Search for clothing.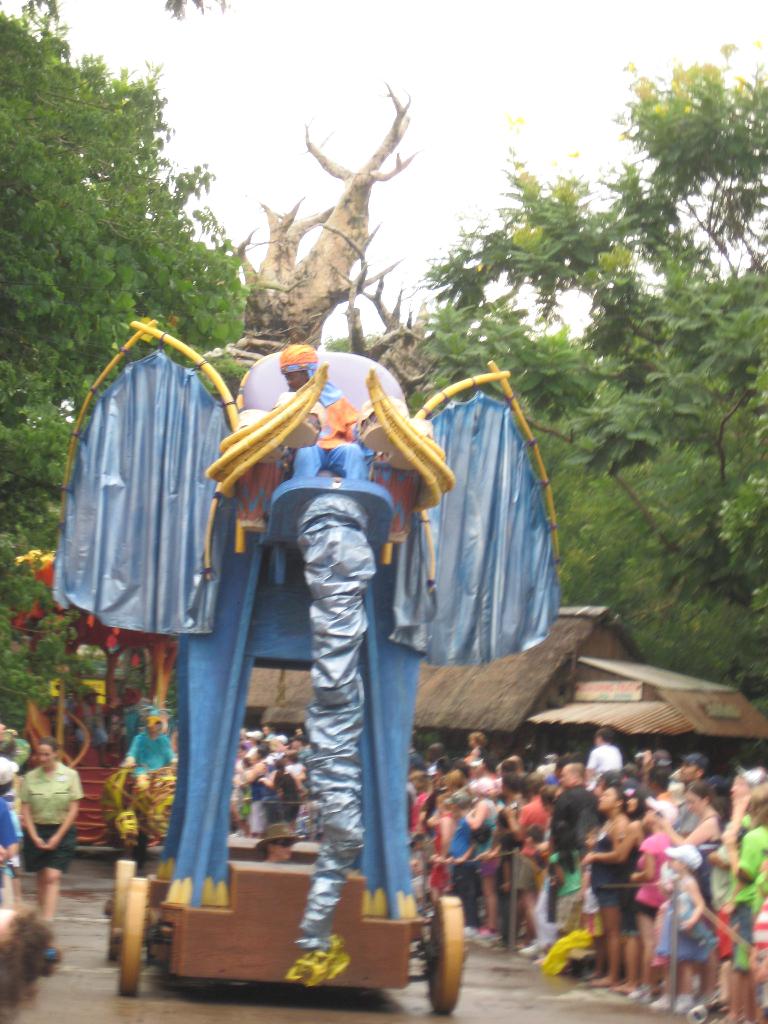
Found at (left=584, top=830, right=627, bottom=902).
